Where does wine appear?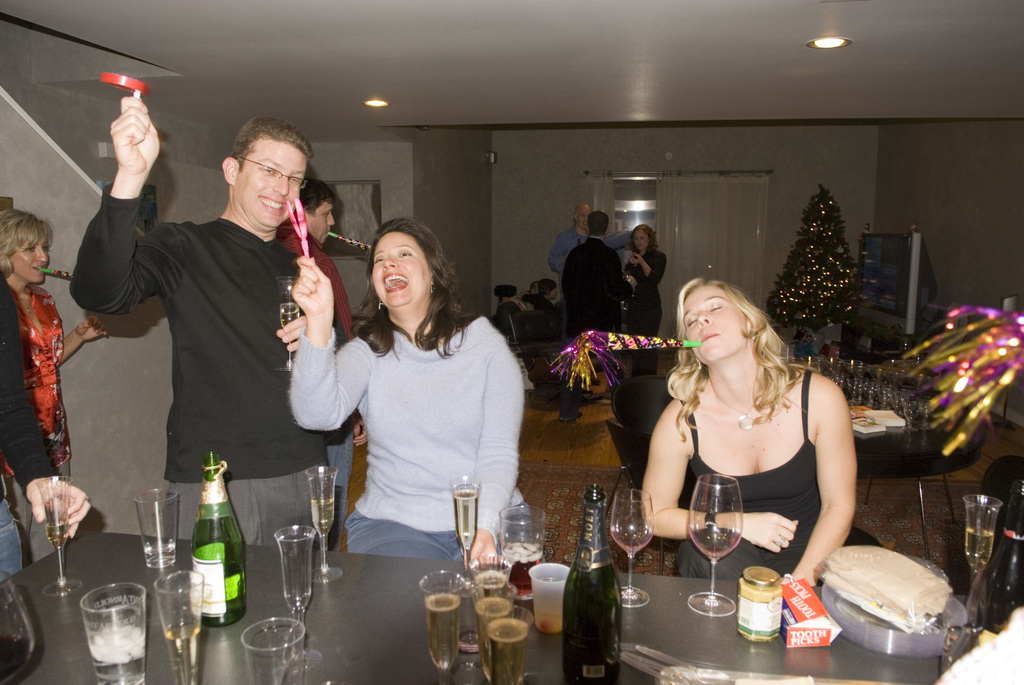
Appears at 488,611,527,684.
